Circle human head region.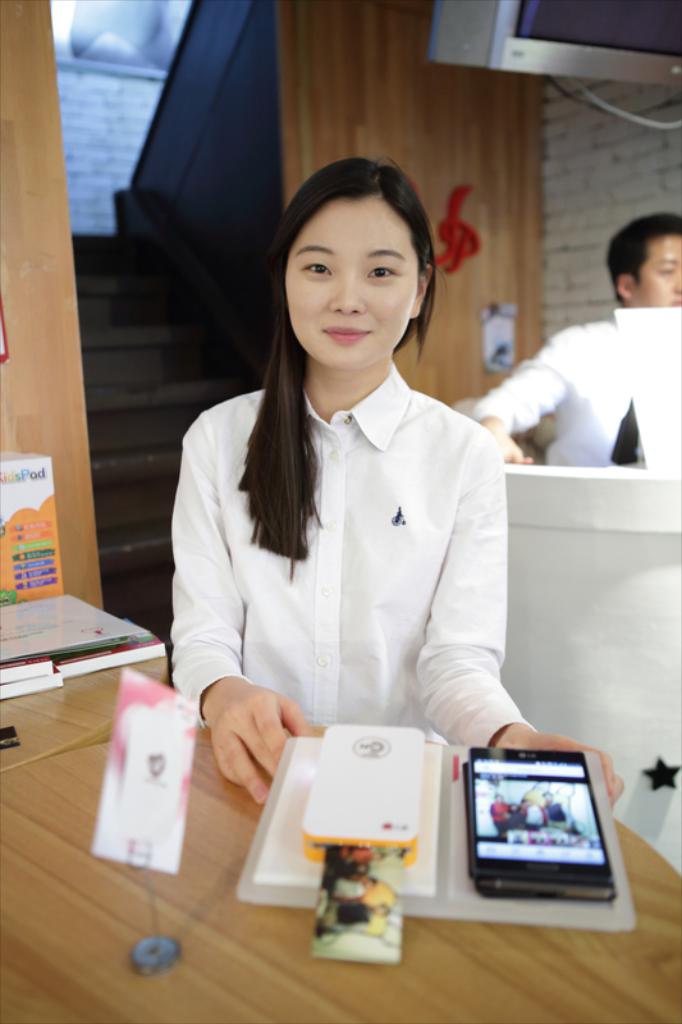
Region: box(601, 210, 681, 307).
